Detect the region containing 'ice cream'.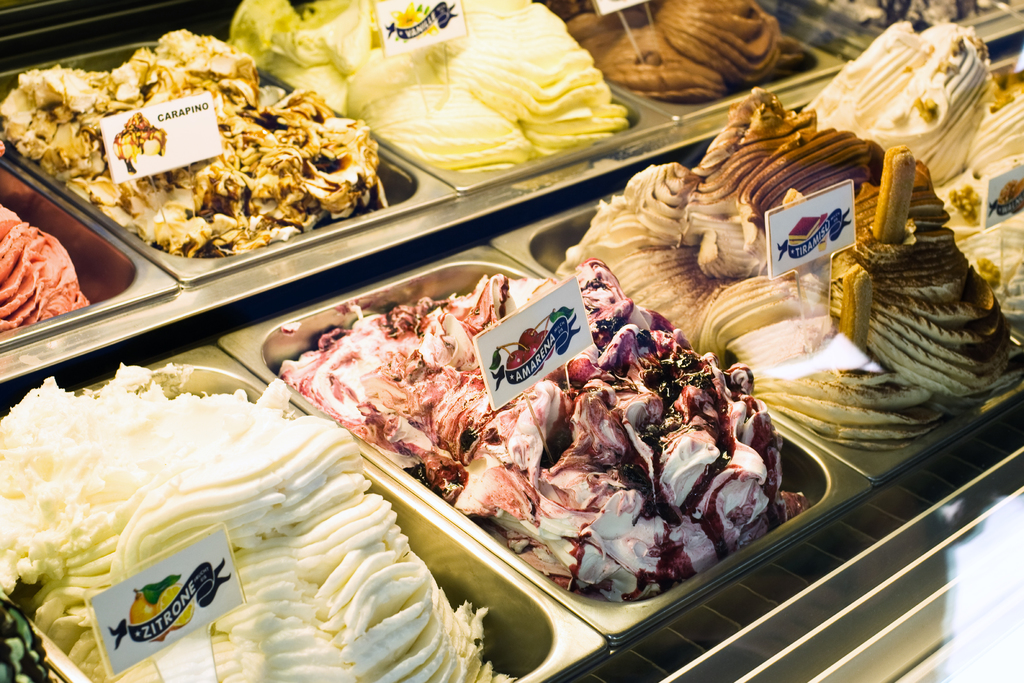
locate(568, 0, 797, 103).
